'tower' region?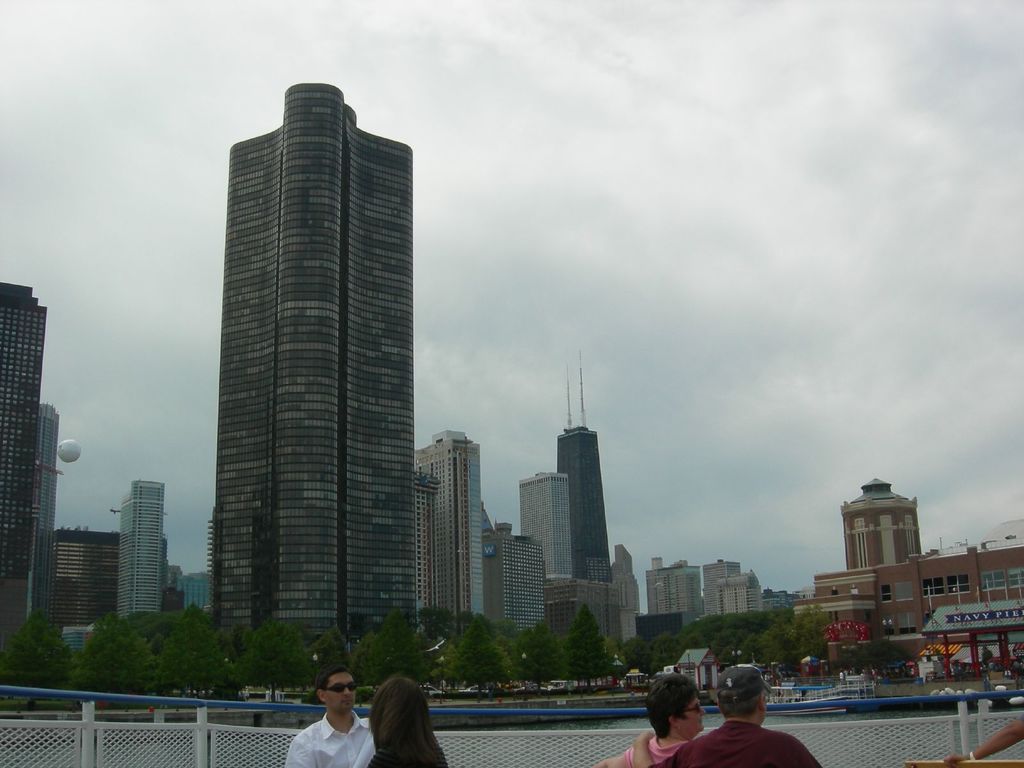
(416, 424, 486, 625)
